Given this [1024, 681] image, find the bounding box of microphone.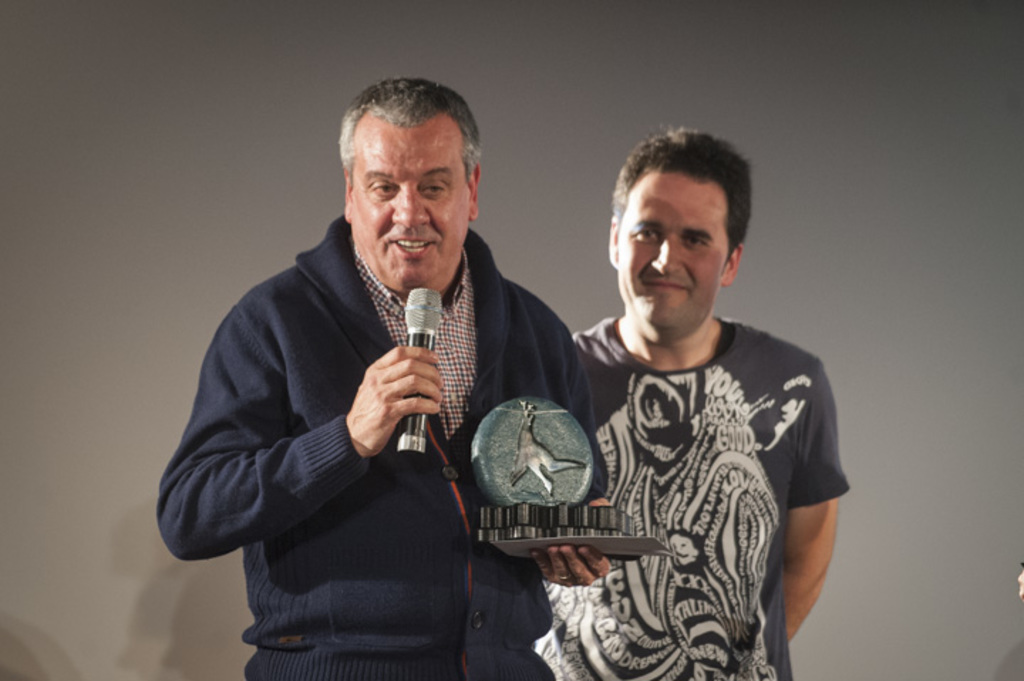
locate(398, 281, 445, 458).
